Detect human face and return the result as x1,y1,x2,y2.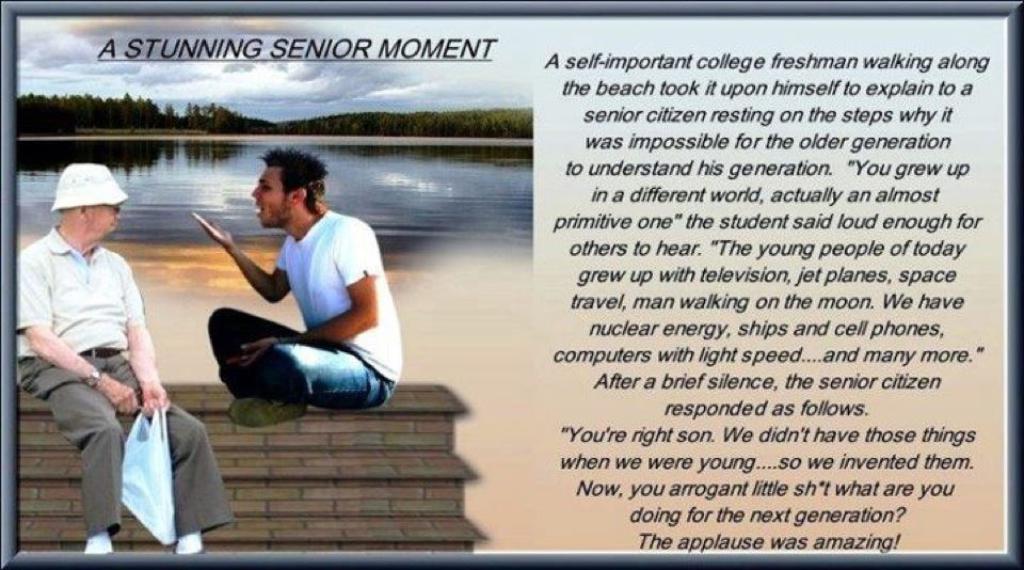
245,162,293,229.
